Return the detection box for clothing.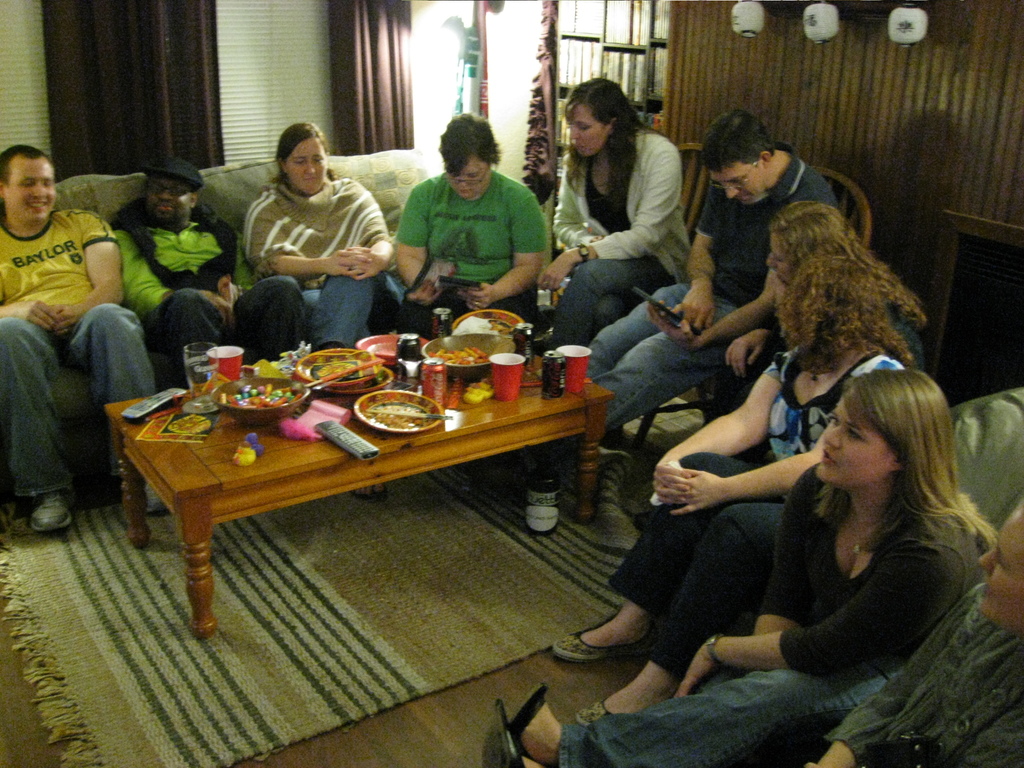
bbox=[389, 144, 553, 312].
